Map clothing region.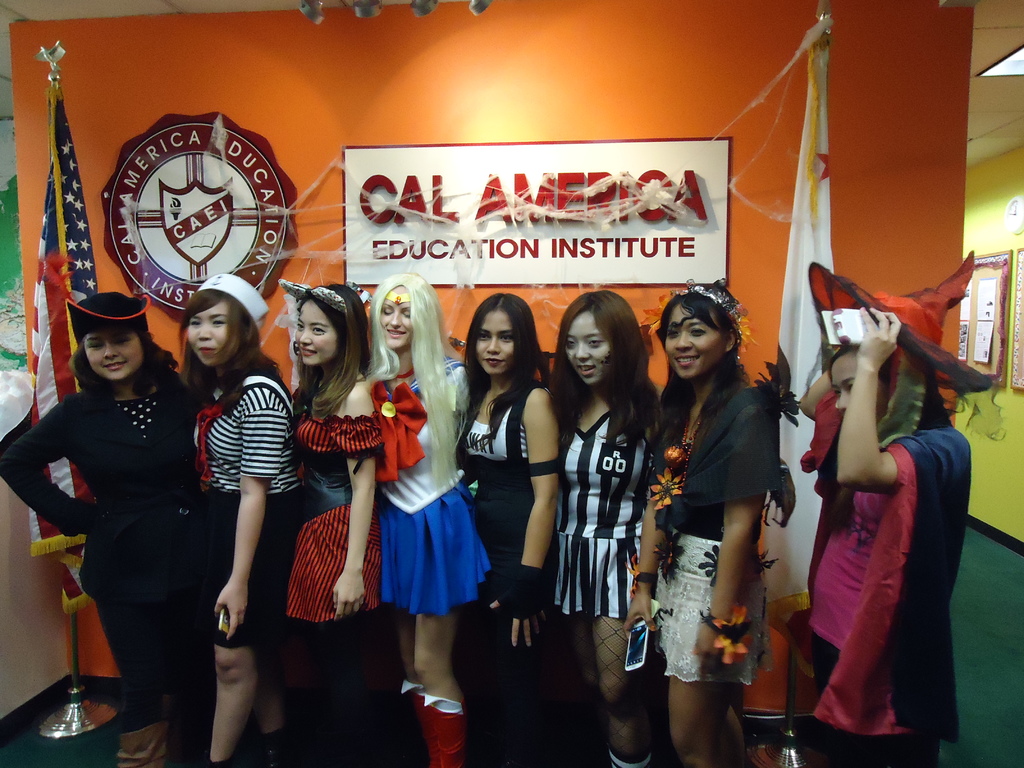
Mapped to [x1=359, y1=348, x2=478, y2=616].
